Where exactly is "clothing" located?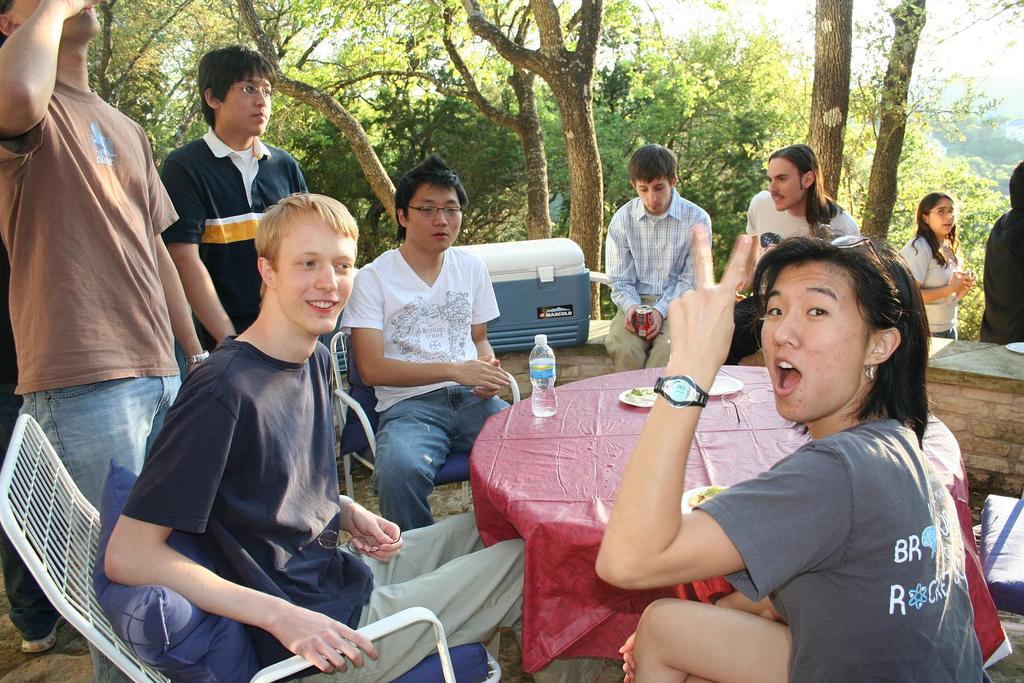
Its bounding box is 980:206:1023:346.
